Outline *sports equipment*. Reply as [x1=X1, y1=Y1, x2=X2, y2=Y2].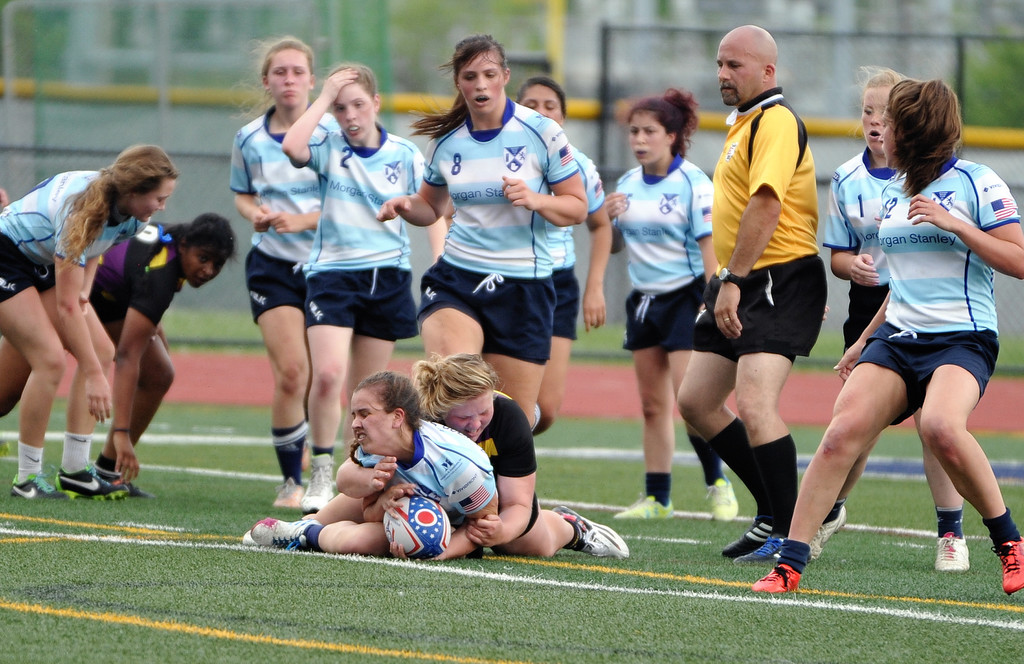
[x1=935, y1=531, x2=975, y2=574].
